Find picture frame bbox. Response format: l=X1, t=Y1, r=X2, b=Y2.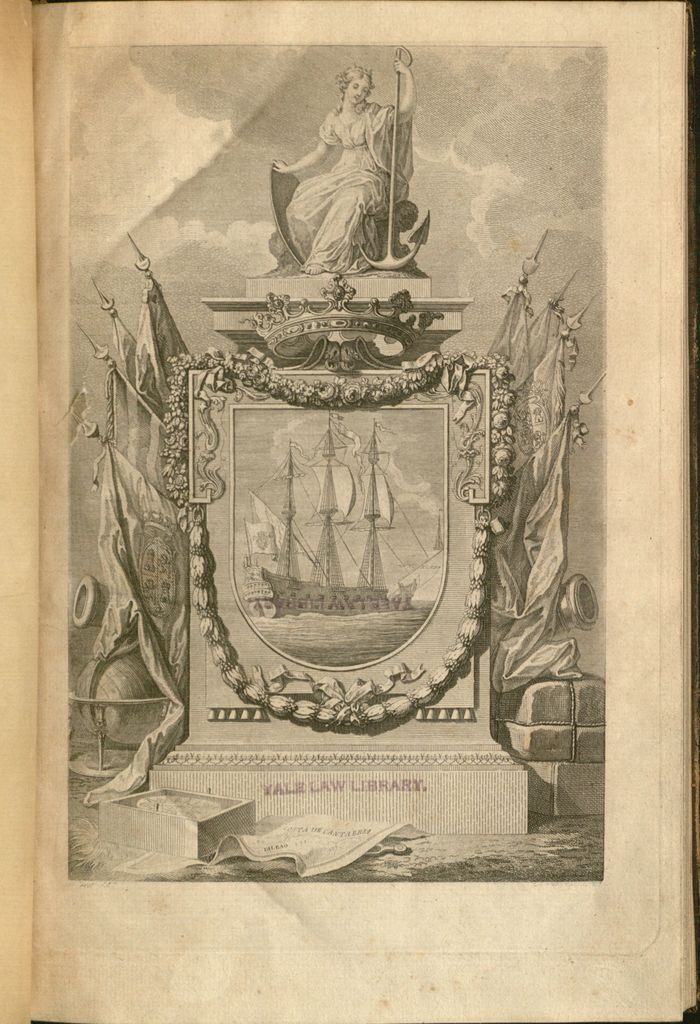
l=0, t=0, r=699, b=1023.
